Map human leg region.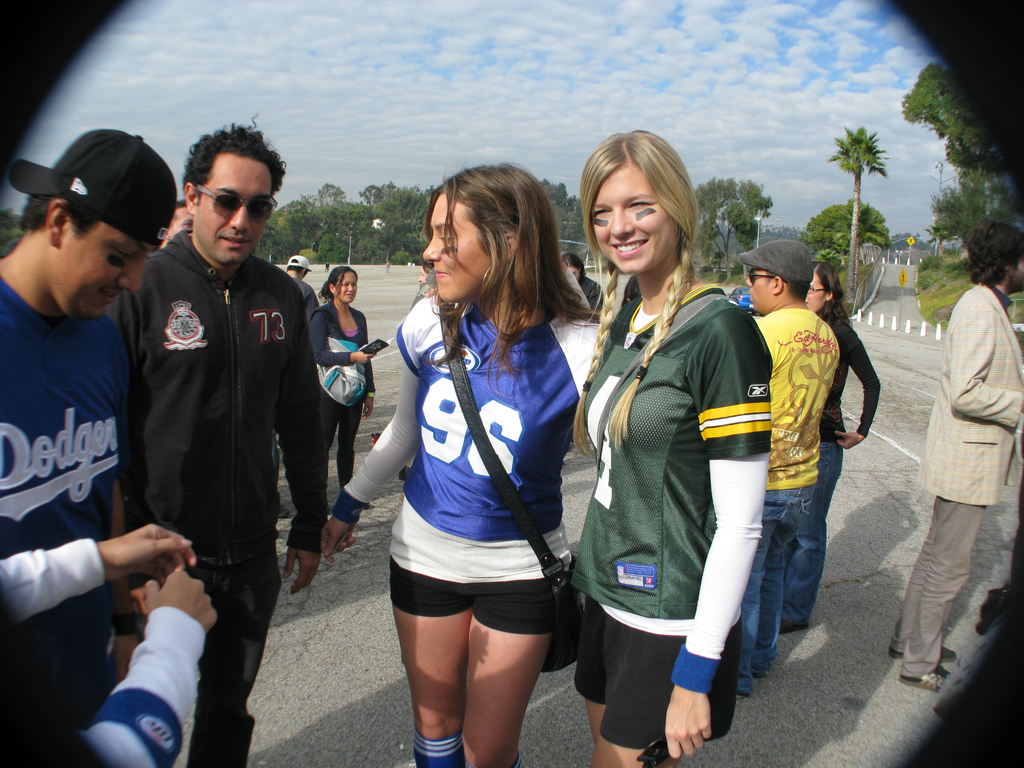
Mapped to (342,404,362,493).
